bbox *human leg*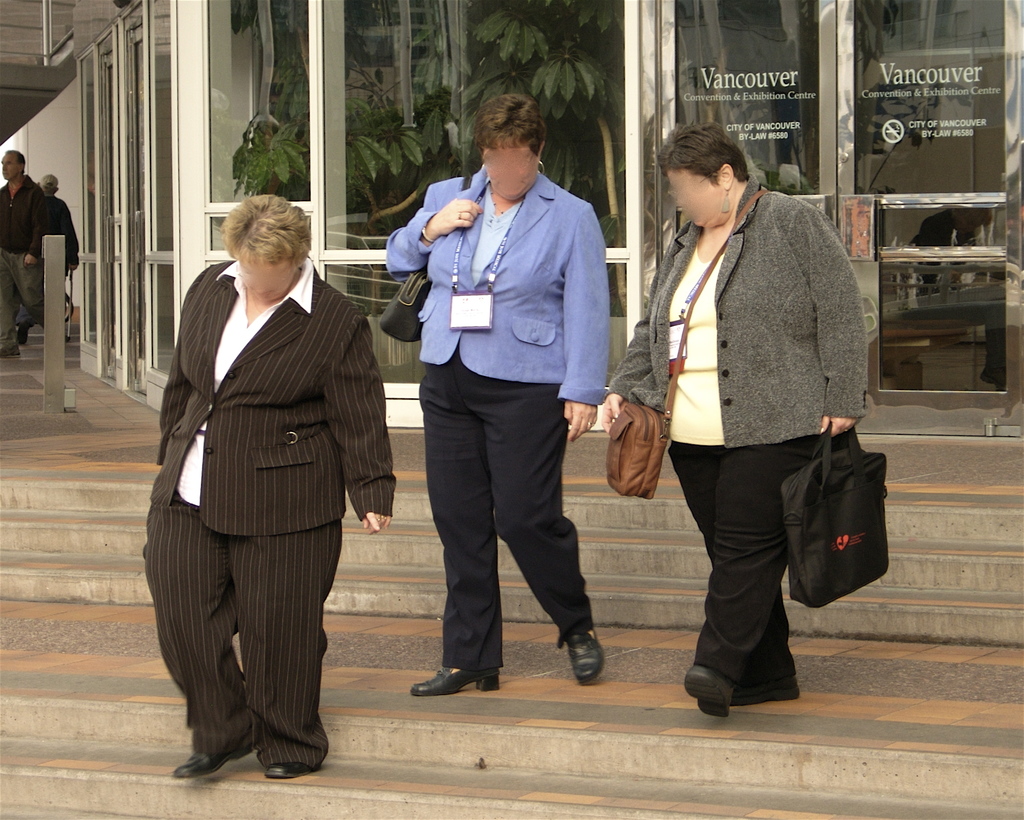
{"left": 21, "top": 250, "right": 45, "bottom": 325}
